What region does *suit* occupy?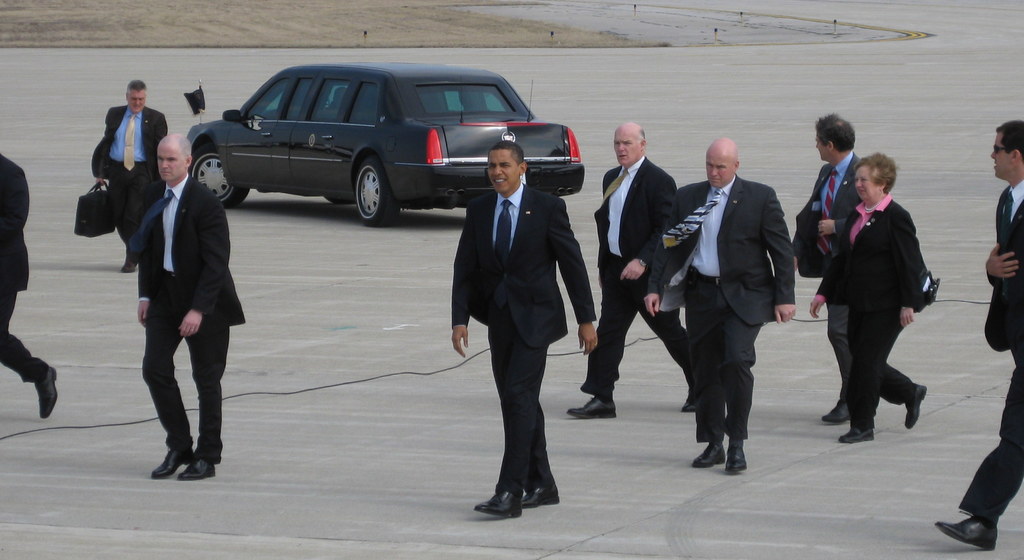
649:174:797:443.
